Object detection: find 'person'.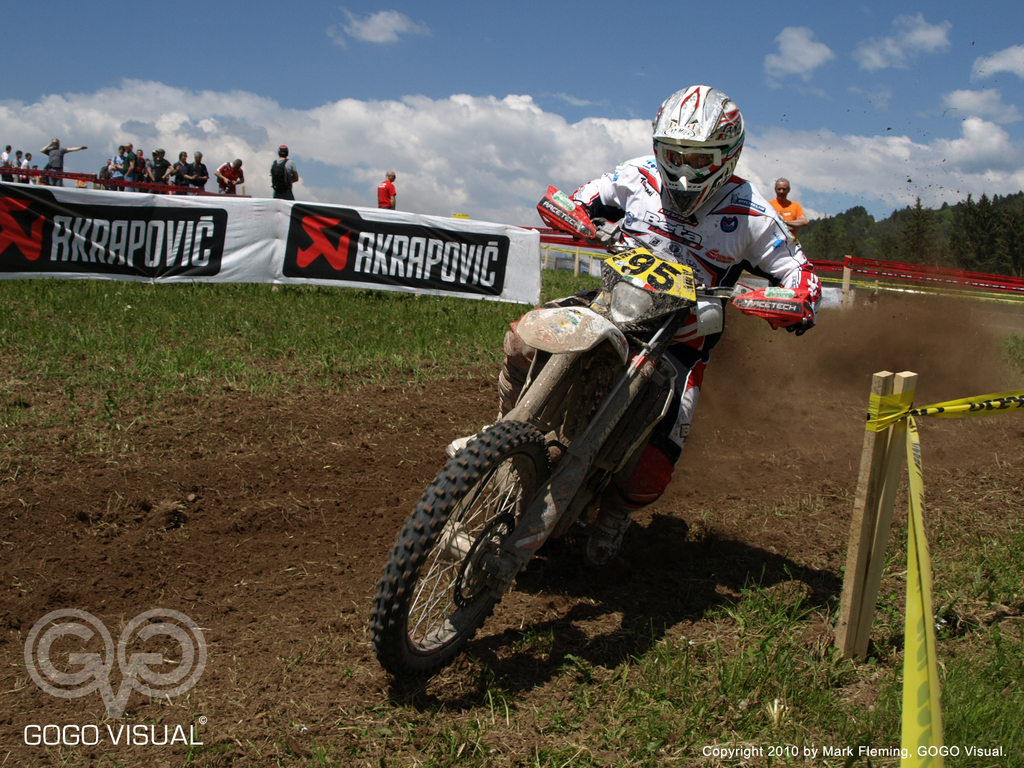
rect(768, 177, 810, 237).
